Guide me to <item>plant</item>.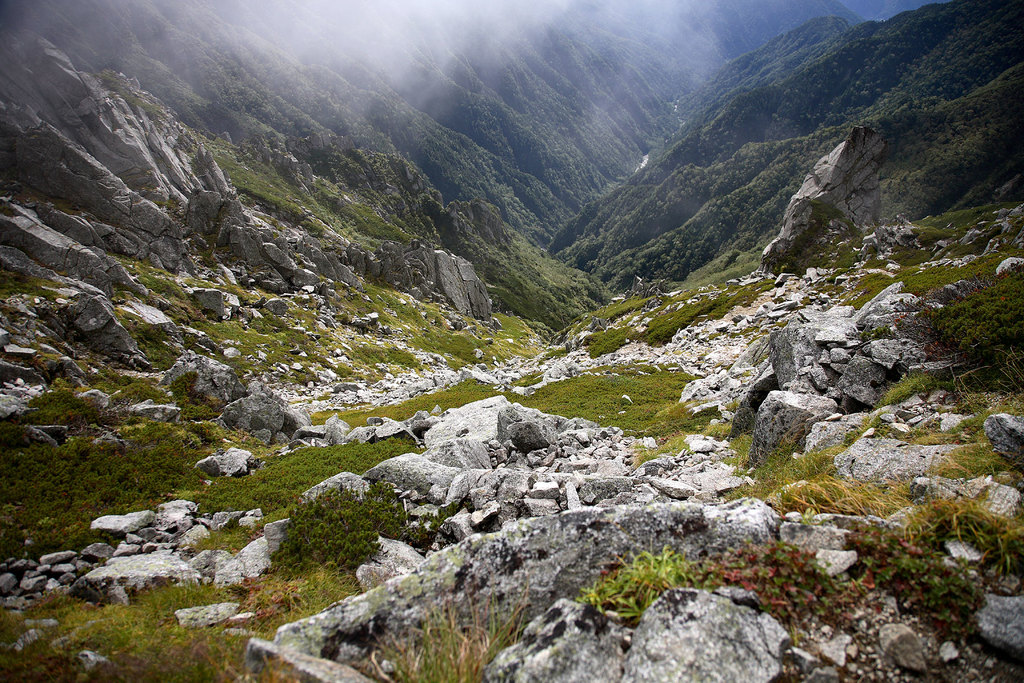
Guidance: 630, 413, 698, 468.
